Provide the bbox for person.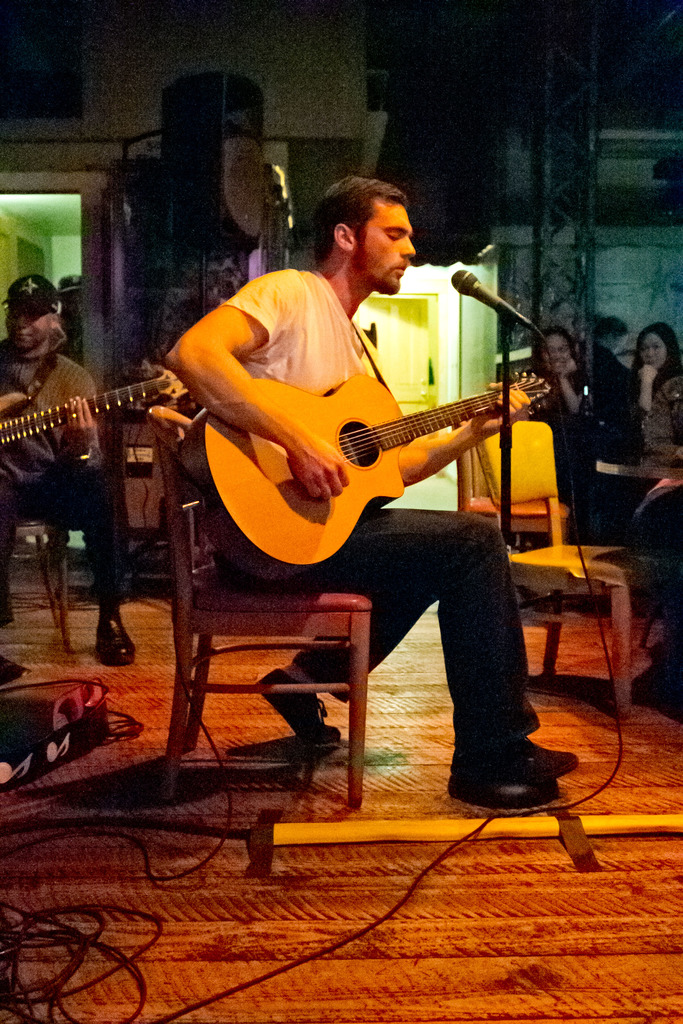
(522,328,601,543).
